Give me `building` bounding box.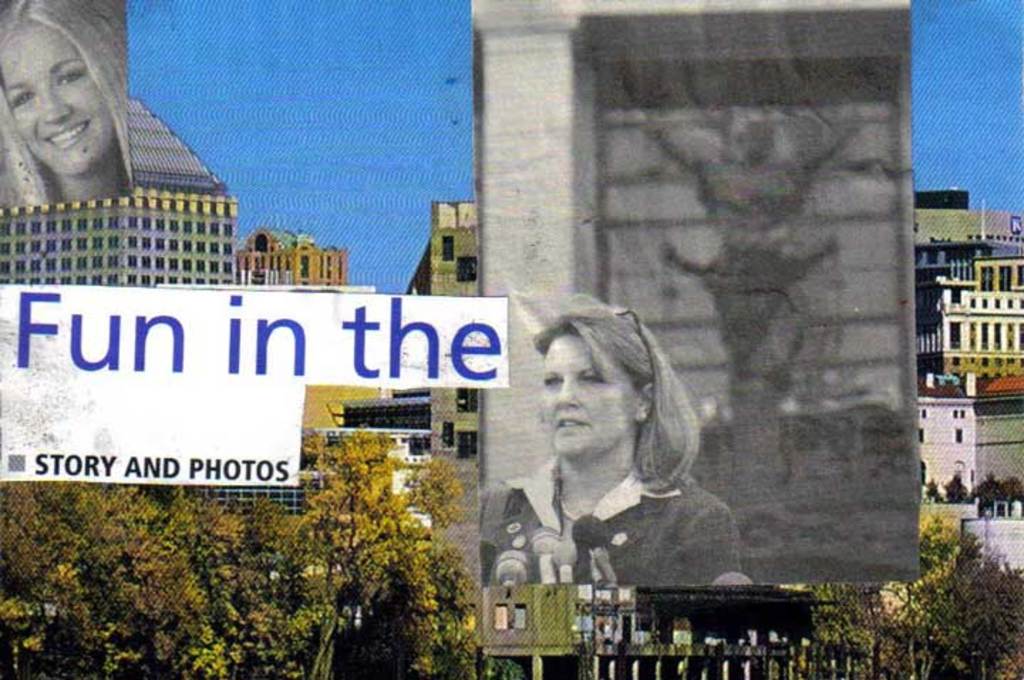
left=906, top=199, right=1023, bottom=381.
